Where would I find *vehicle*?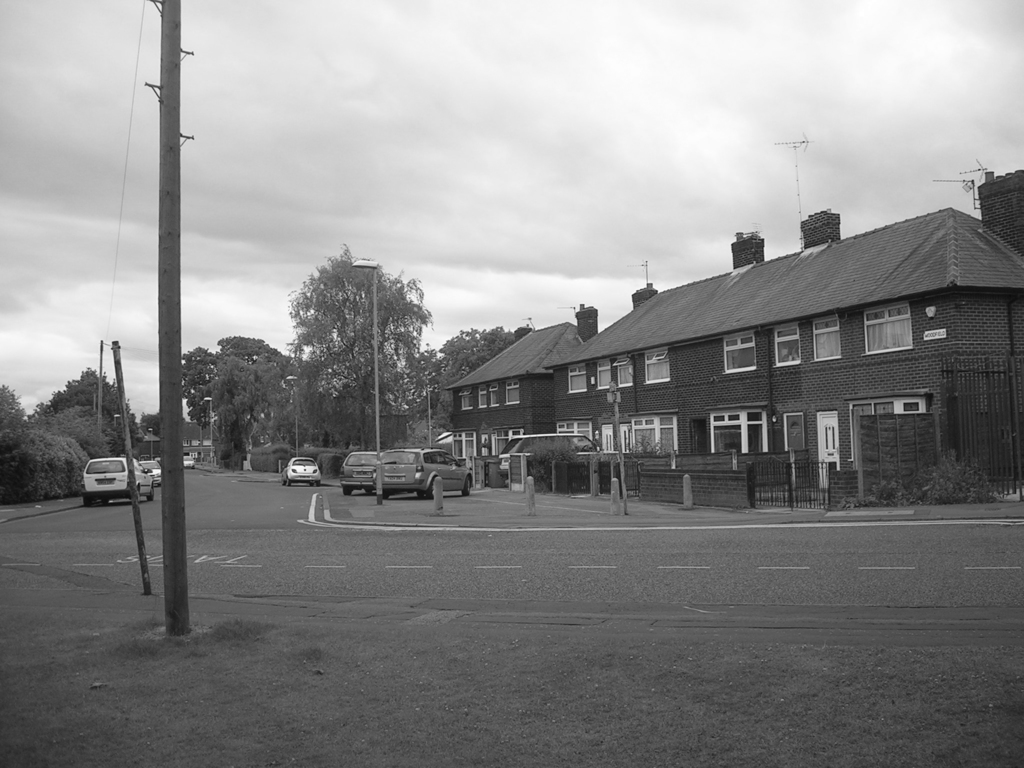
At <box>282,458,324,484</box>.
